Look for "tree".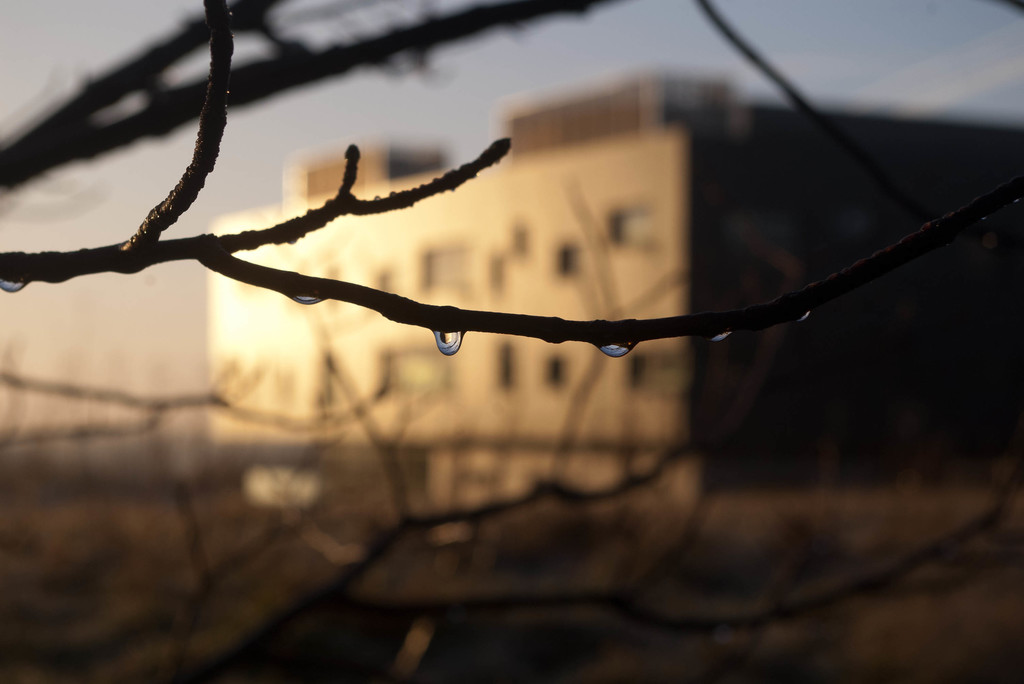
Found: box(0, 0, 1023, 683).
